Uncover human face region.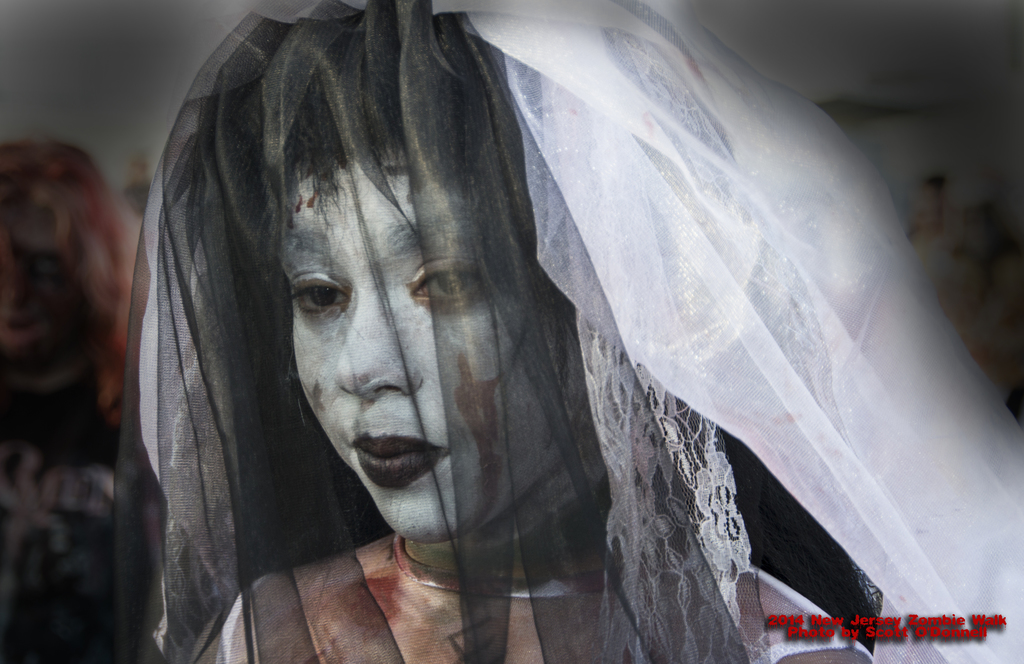
Uncovered: bbox=[296, 140, 586, 538].
